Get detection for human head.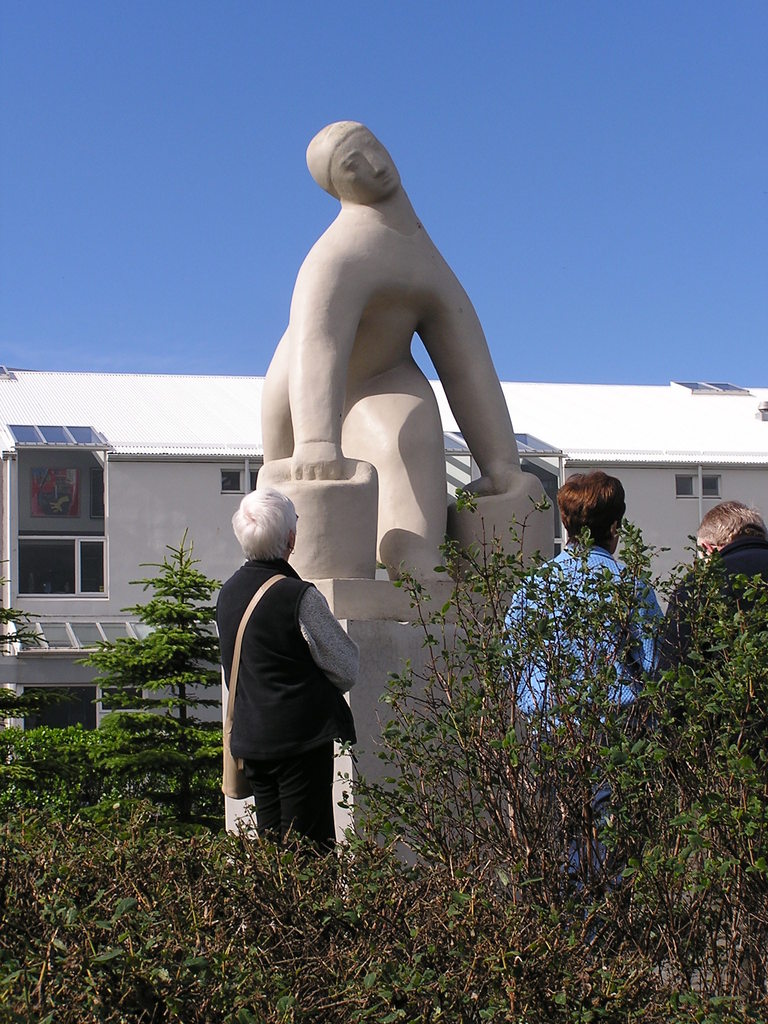
Detection: <region>696, 500, 767, 557</region>.
